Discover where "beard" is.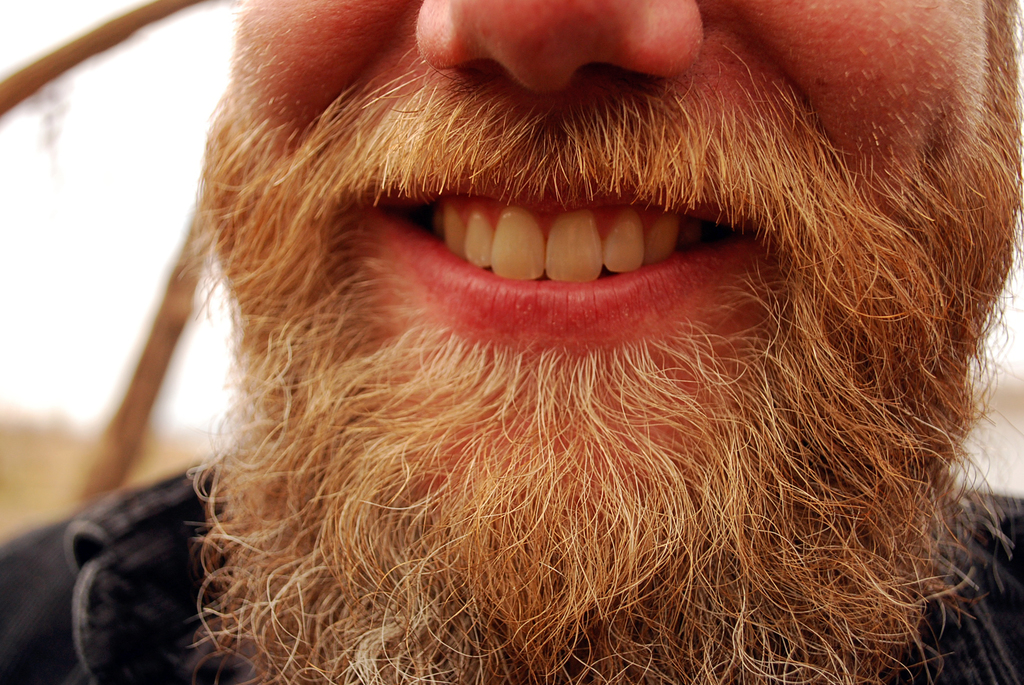
Discovered at l=179, t=0, r=1023, b=684.
